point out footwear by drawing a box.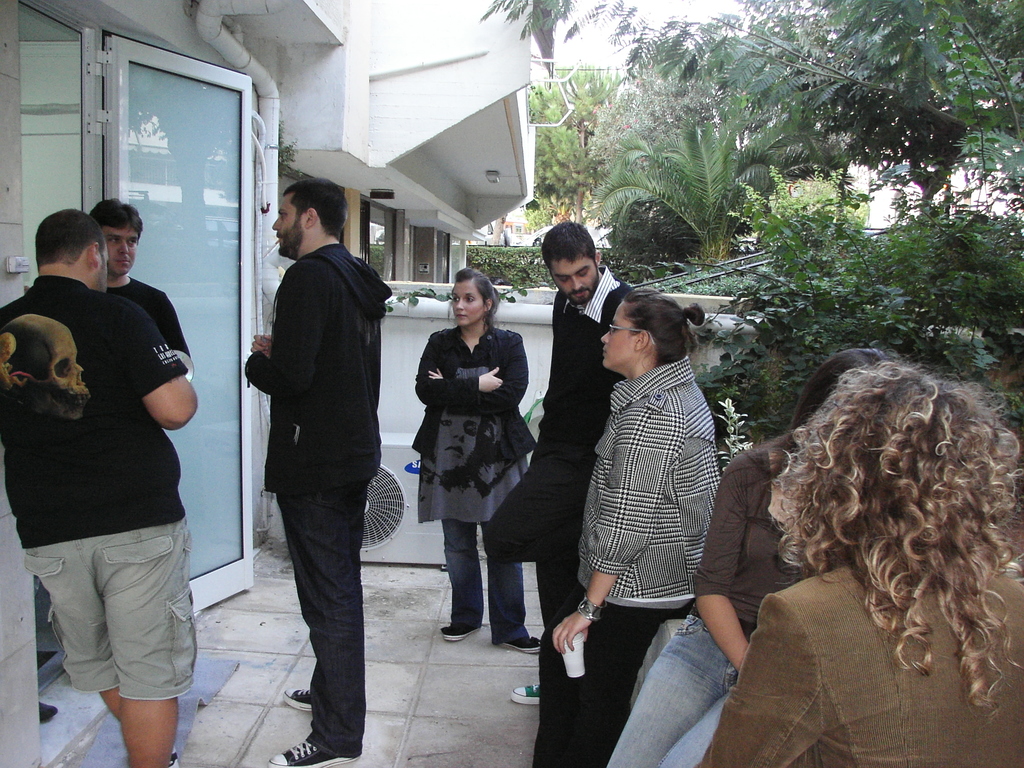
[269,739,358,767].
